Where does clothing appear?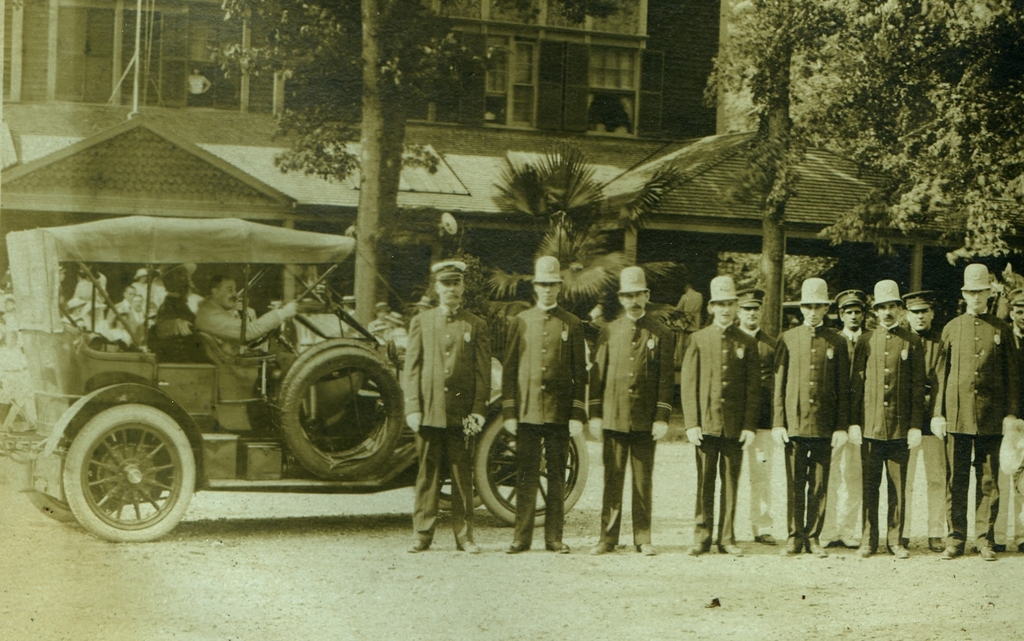
Appears at <bbox>399, 299, 493, 537</bbox>.
